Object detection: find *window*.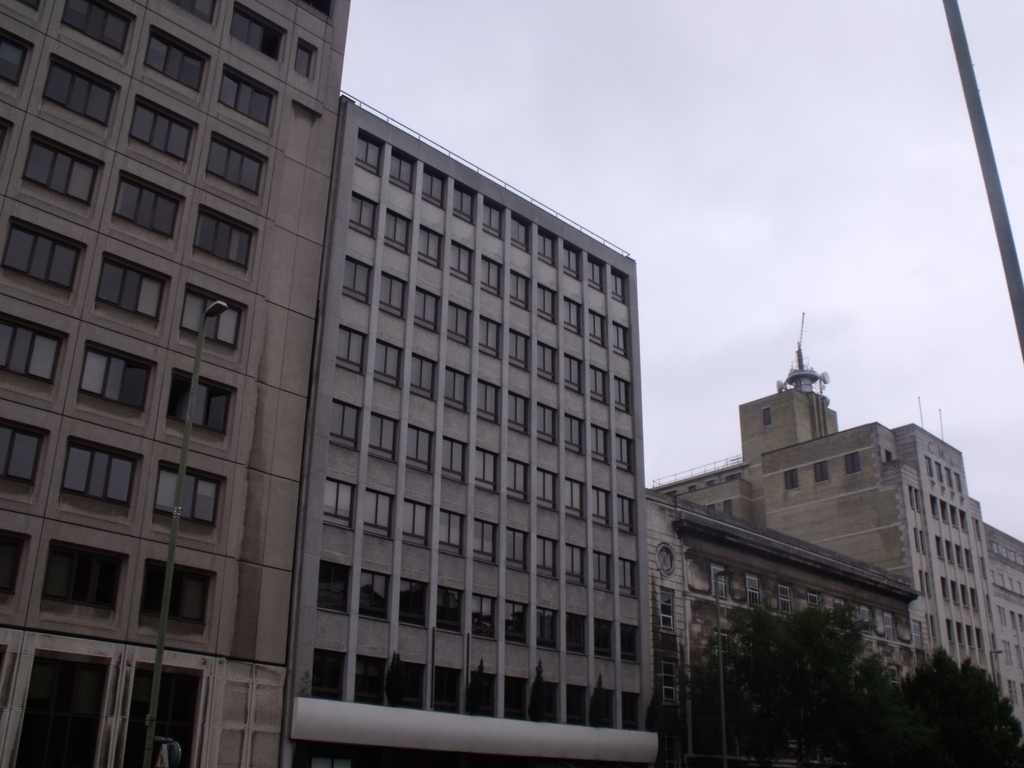
bbox(511, 270, 532, 308).
